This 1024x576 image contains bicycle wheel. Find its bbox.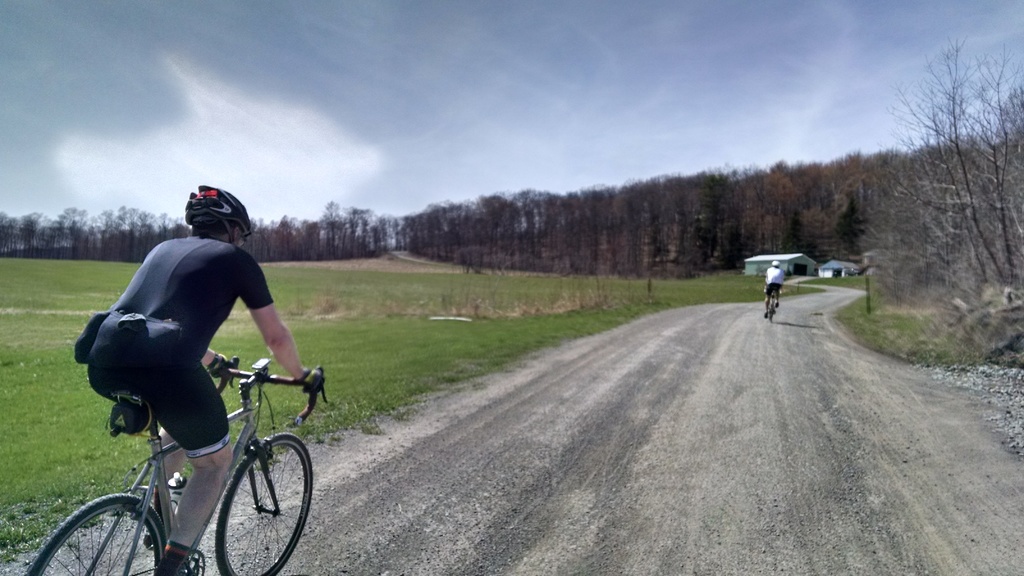
detection(770, 298, 772, 321).
